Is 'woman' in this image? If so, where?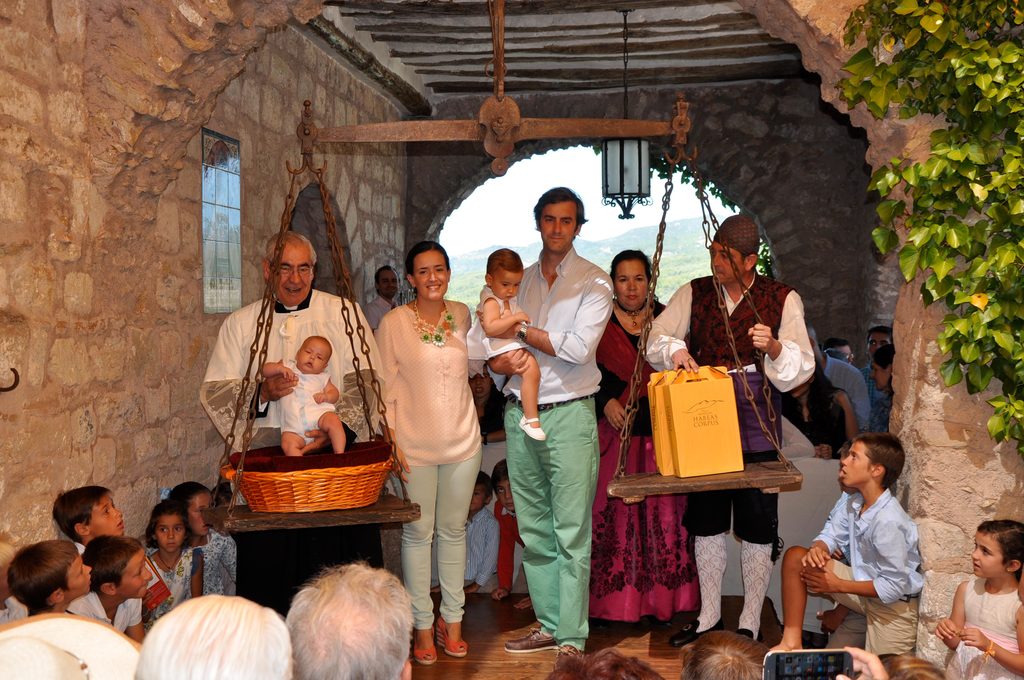
Yes, at [593,250,698,632].
